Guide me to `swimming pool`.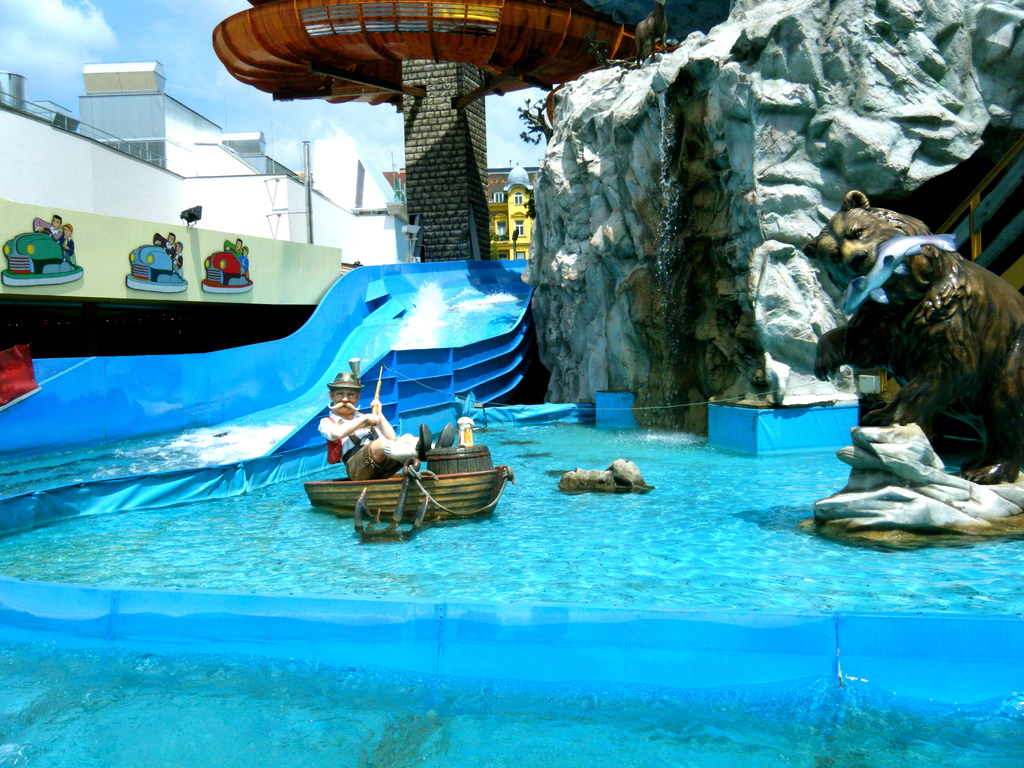
Guidance: <region>0, 298, 970, 703</region>.
